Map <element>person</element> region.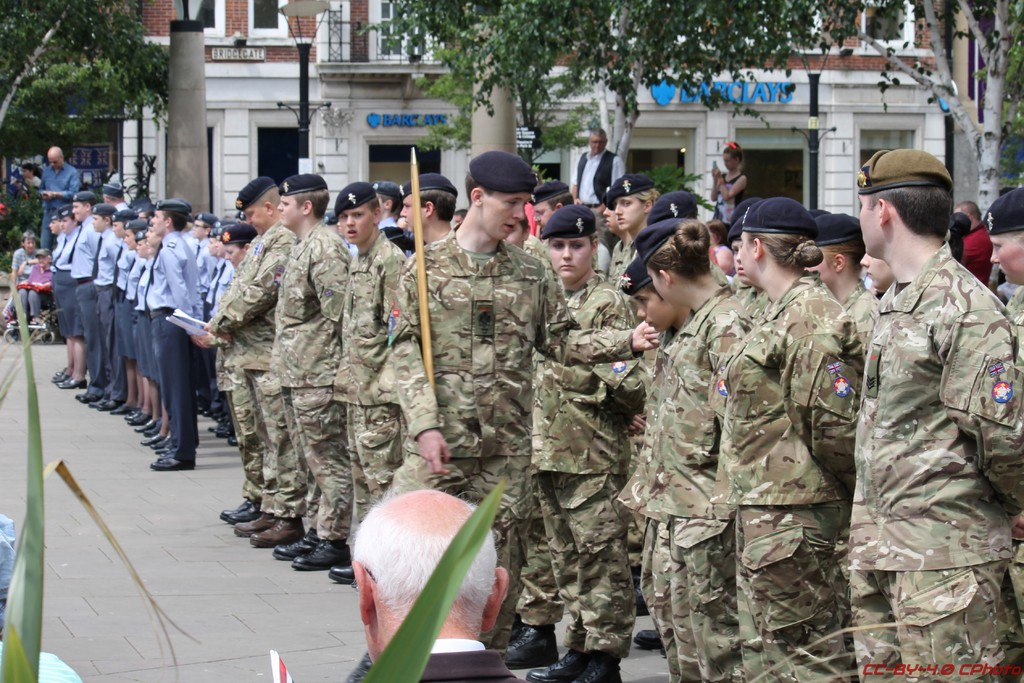
Mapped to select_region(527, 199, 653, 682).
